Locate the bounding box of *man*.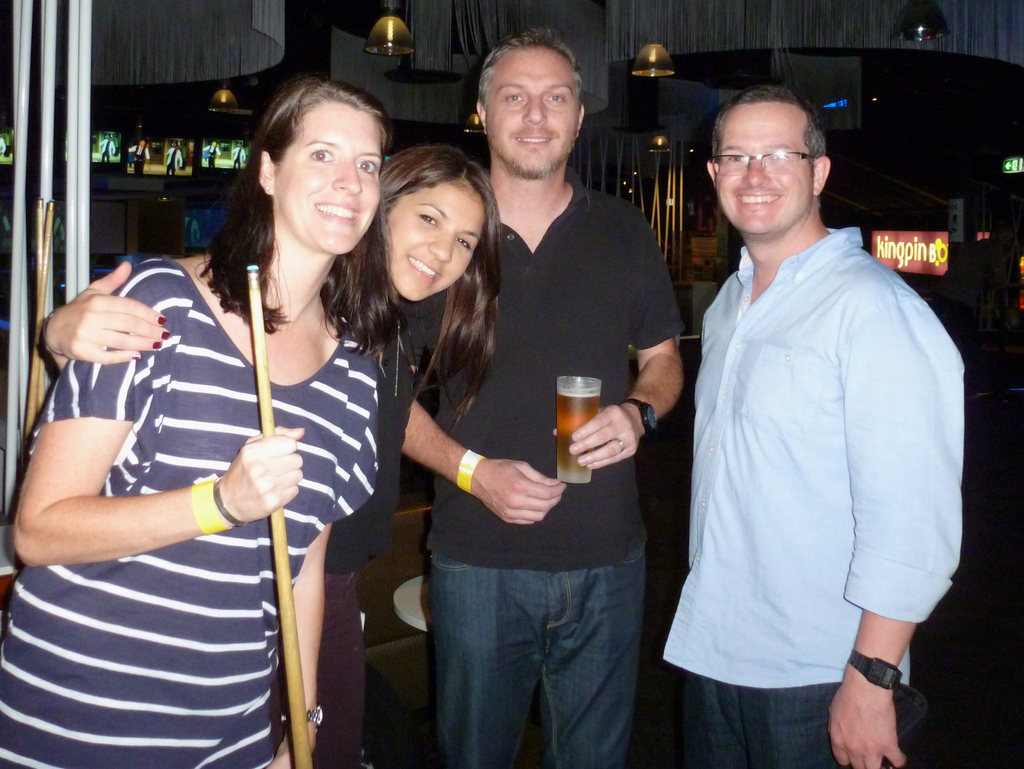
Bounding box: [x1=398, y1=25, x2=687, y2=768].
